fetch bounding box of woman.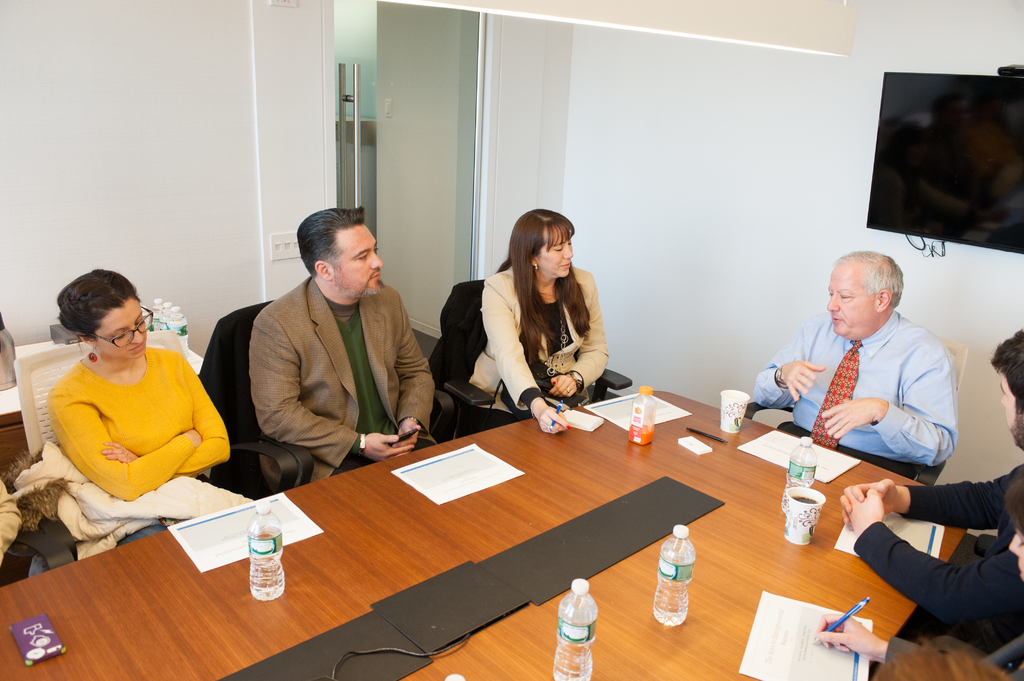
Bbox: BBox(450, 209, 609, 433).
